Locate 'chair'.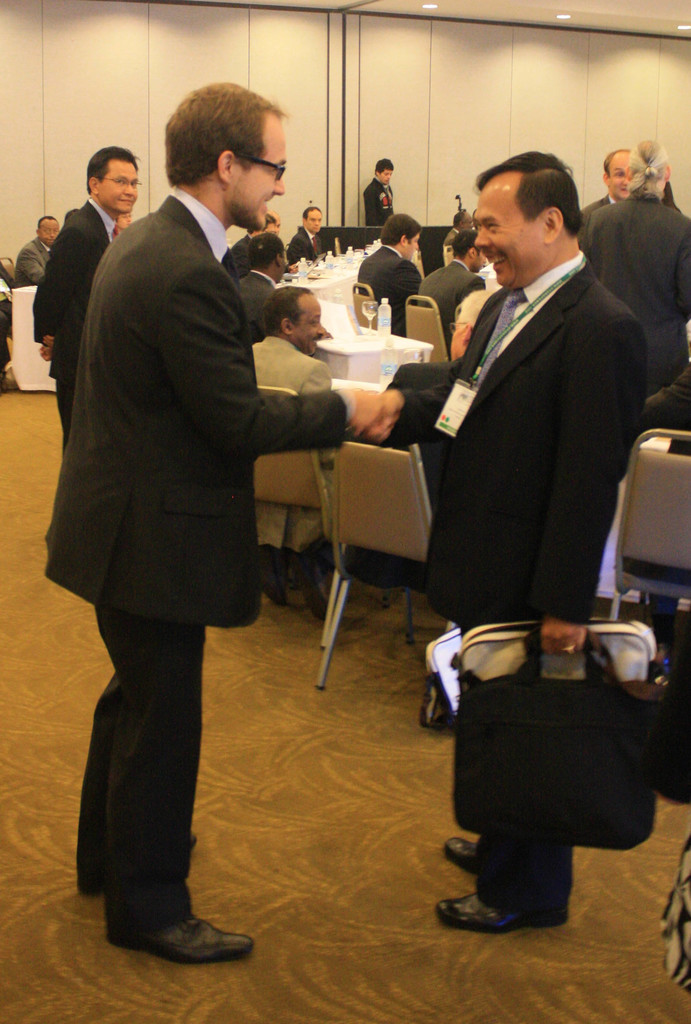
Bounding box: bbox(254, 385, 331, 602).
